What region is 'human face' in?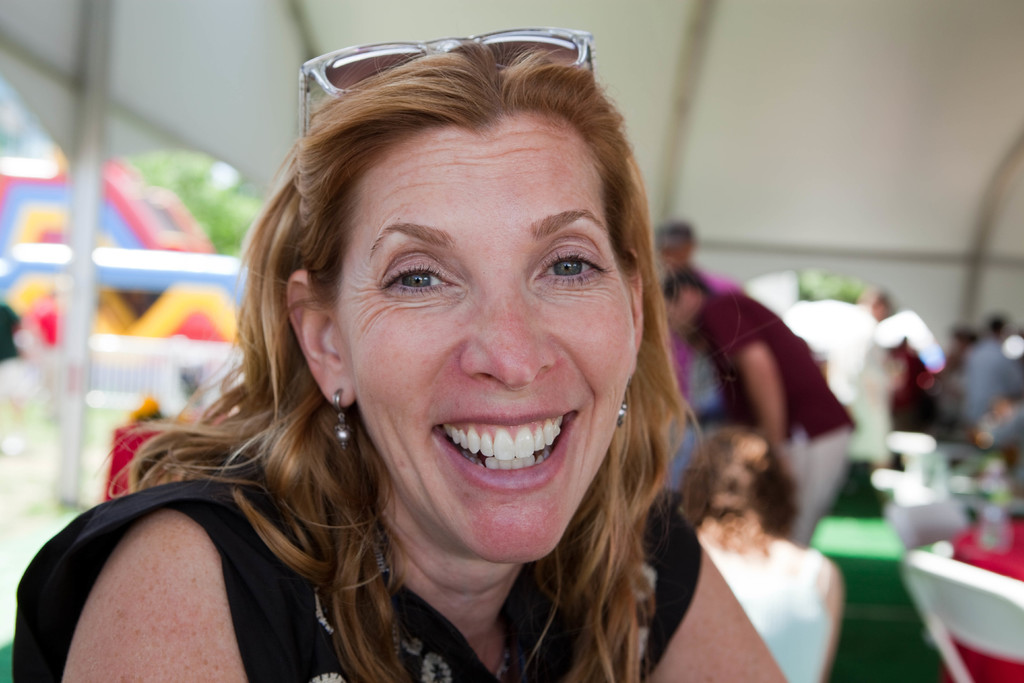
(664,294,697,334).
